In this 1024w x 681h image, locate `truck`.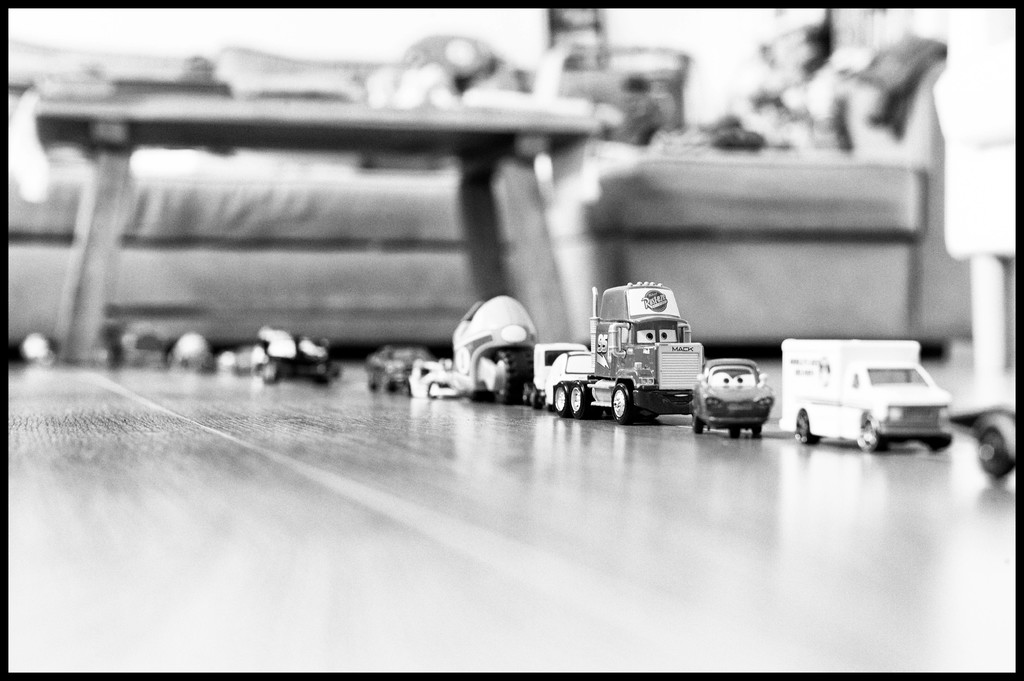
Bounding box: (left=540, top=280, right=740, bottom=431).
